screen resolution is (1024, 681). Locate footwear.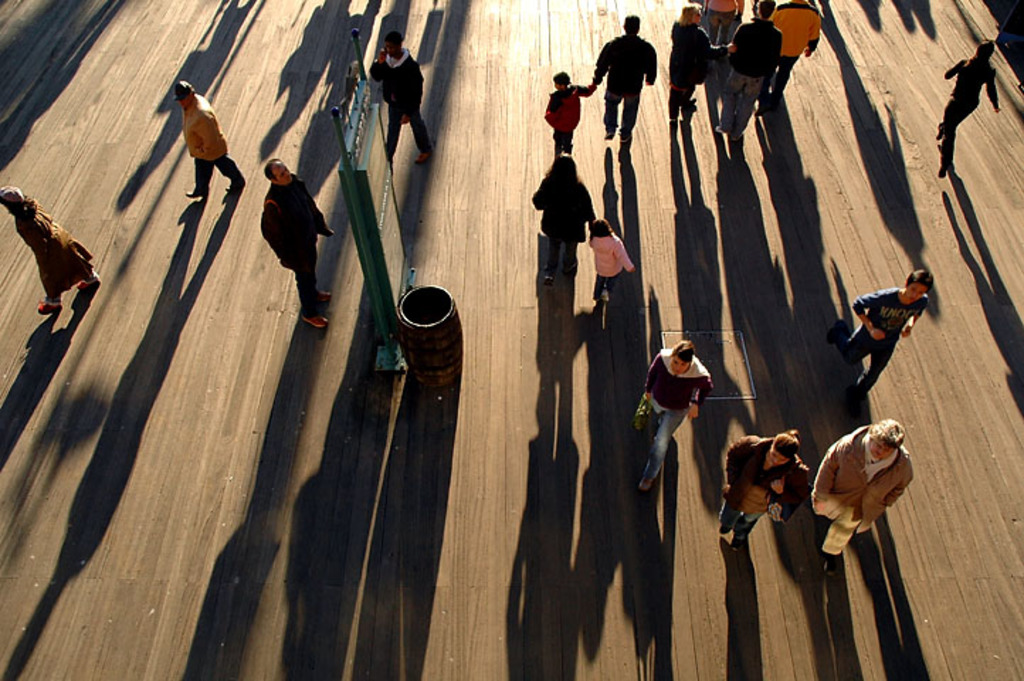
select_region(733, 131, 739, 145).
